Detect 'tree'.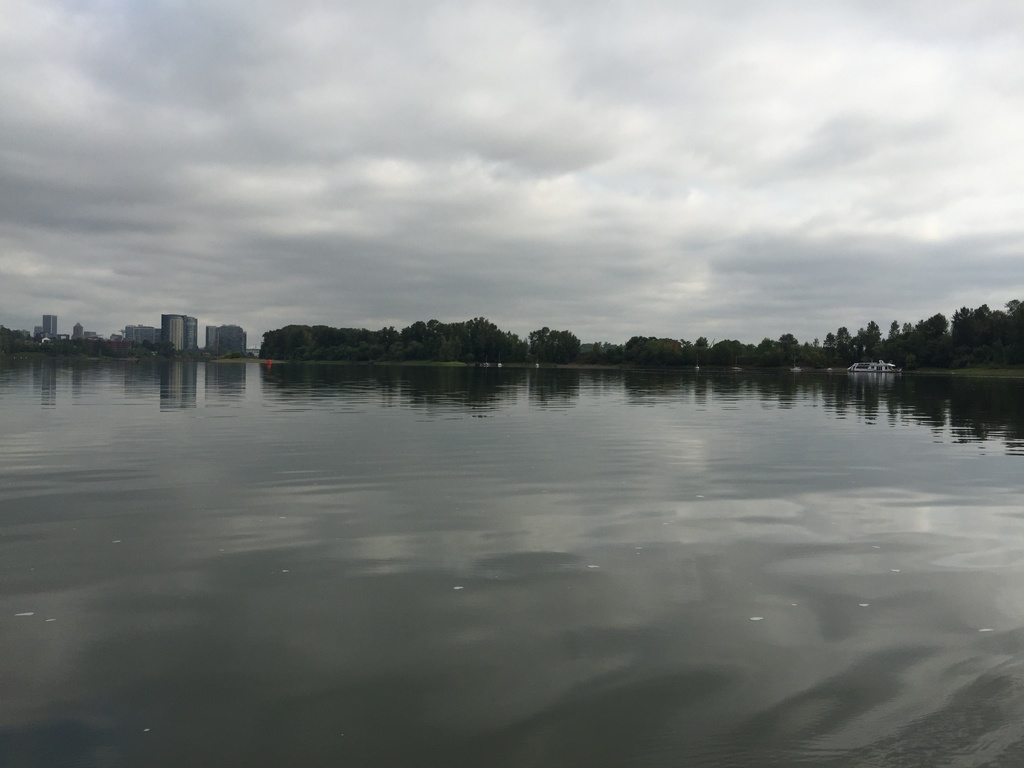
Detected at detection(626, 328, 689, 370).
